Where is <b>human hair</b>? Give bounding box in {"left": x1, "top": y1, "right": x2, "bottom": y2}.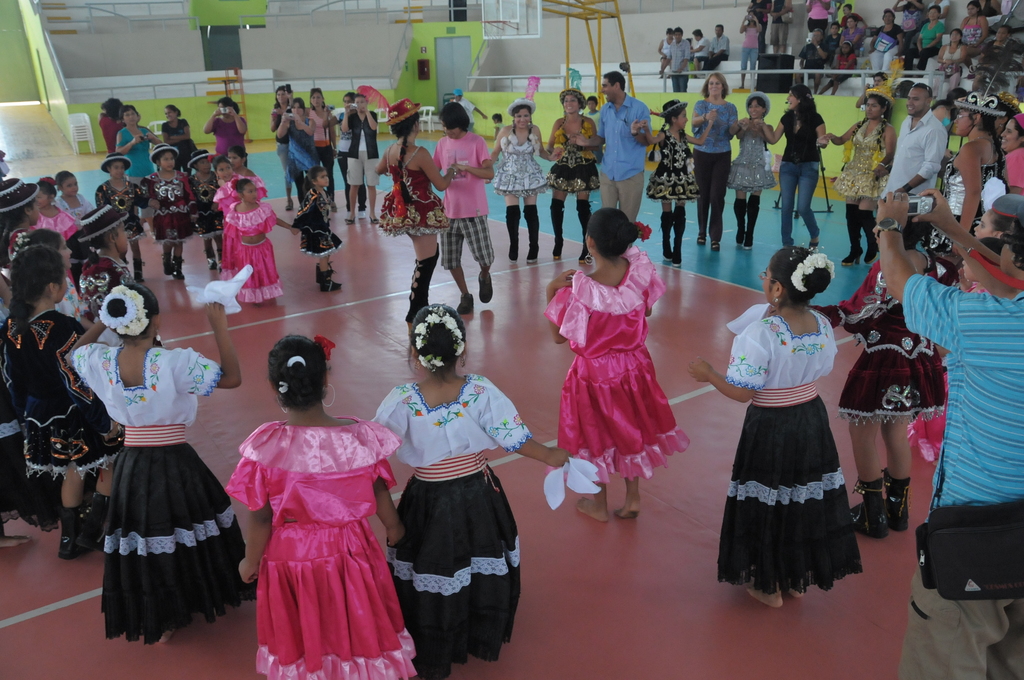
{"left": 227, "top": 145, "right": 249, "bottom": 163}.
